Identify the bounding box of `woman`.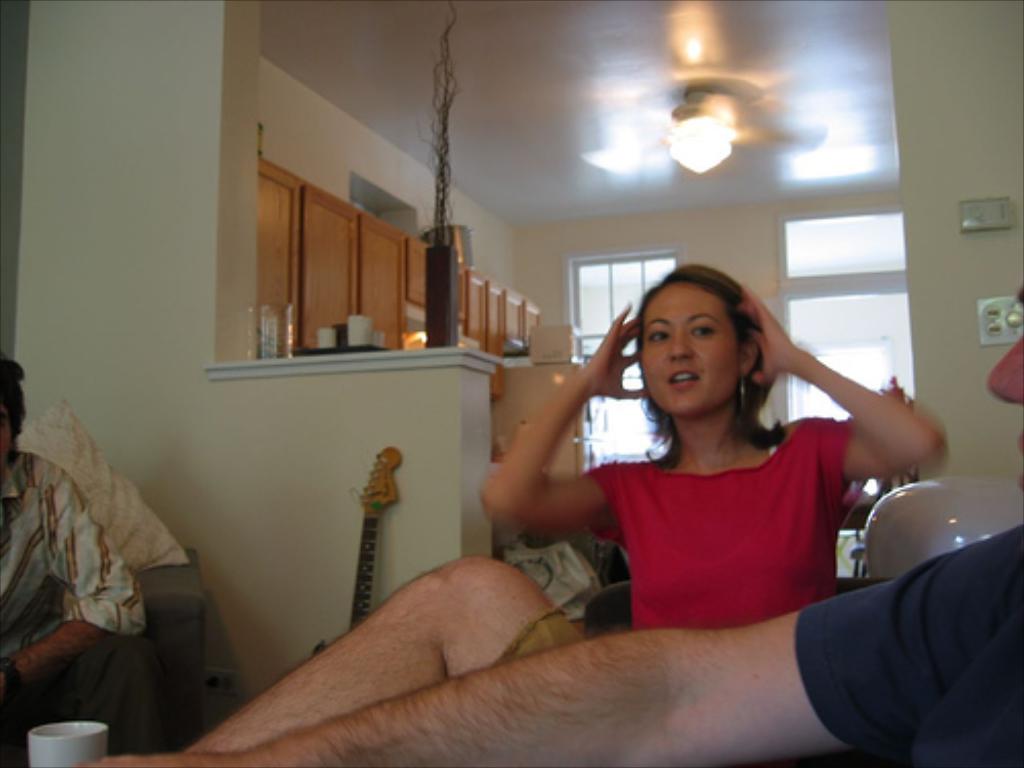
region(184, 260, 948, 748).
